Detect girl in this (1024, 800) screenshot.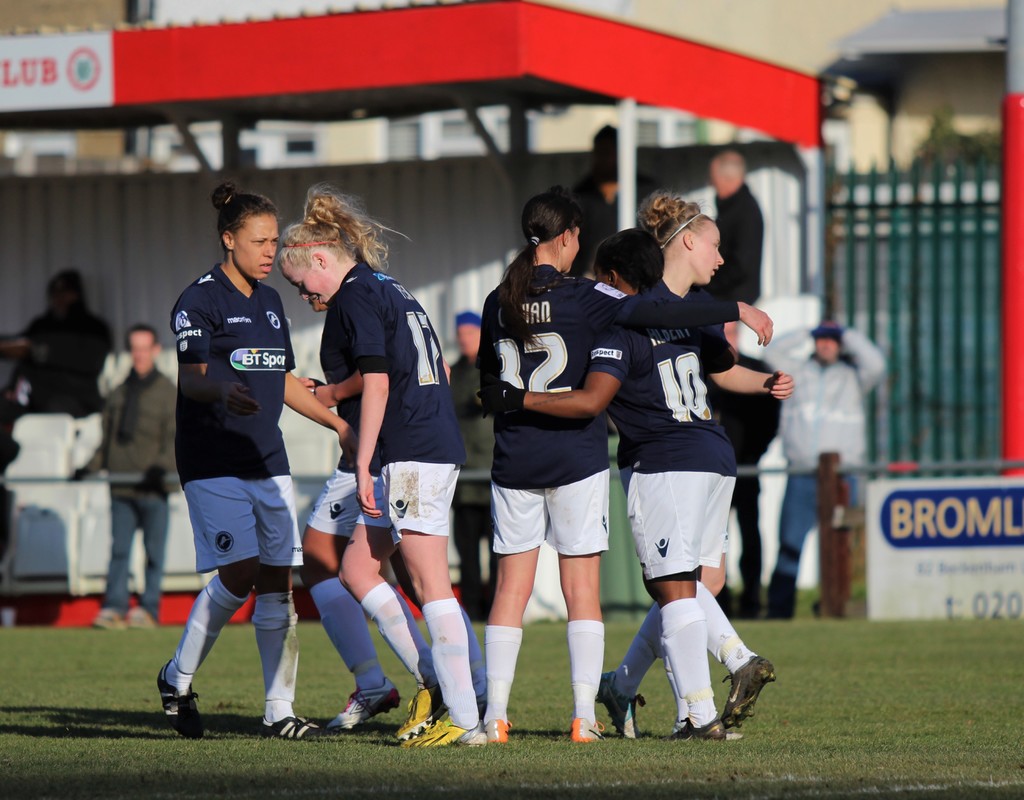
Detection: region(477, 187, 780, 744).
